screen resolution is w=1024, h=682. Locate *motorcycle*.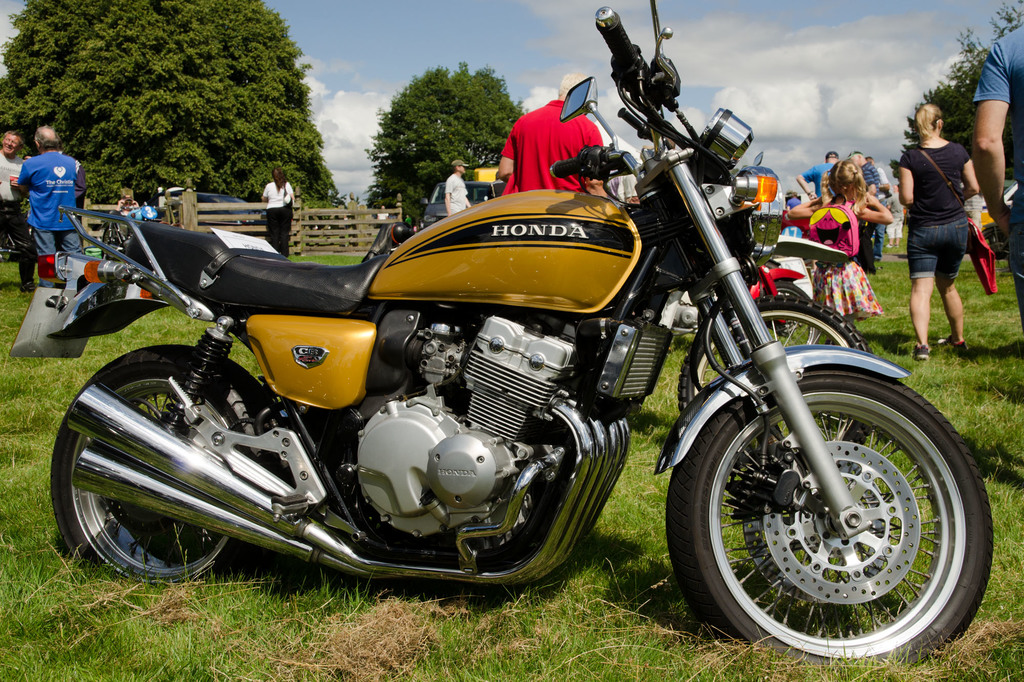
bbox=[387, 223, 873, 495].
